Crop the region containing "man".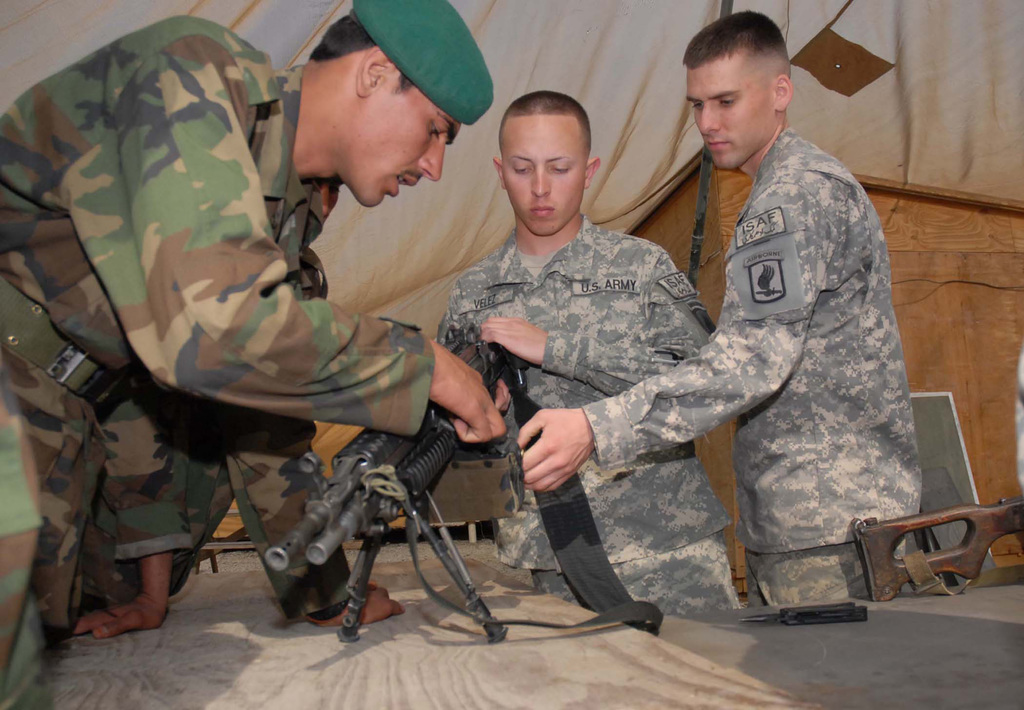
Crop region: [516,6,923,606].
